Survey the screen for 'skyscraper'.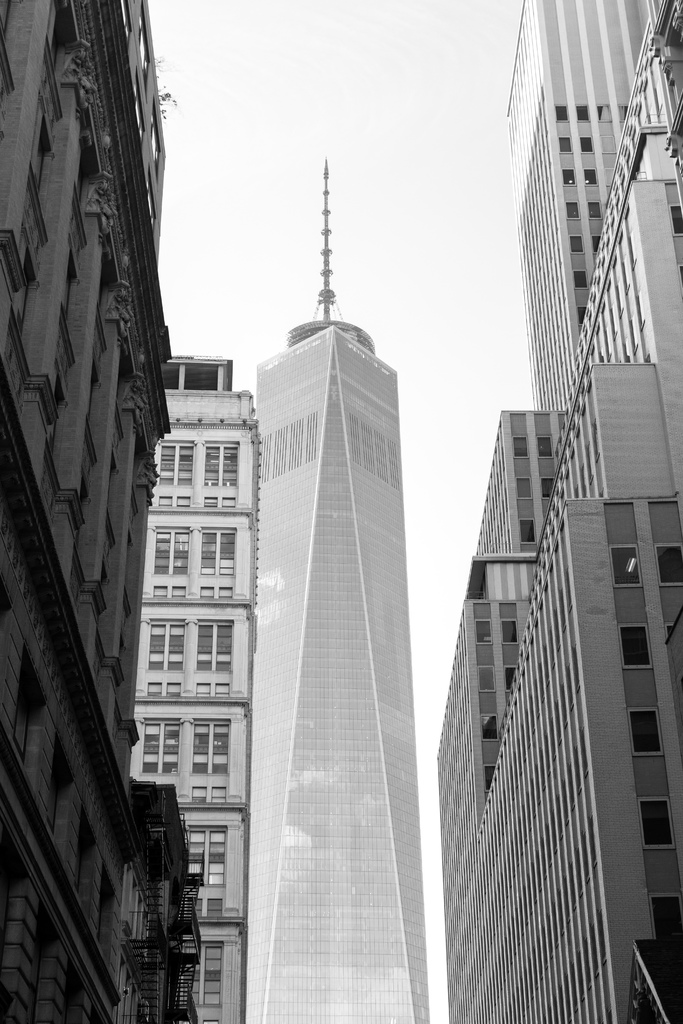
Survey found: (0,0,200,1023).
